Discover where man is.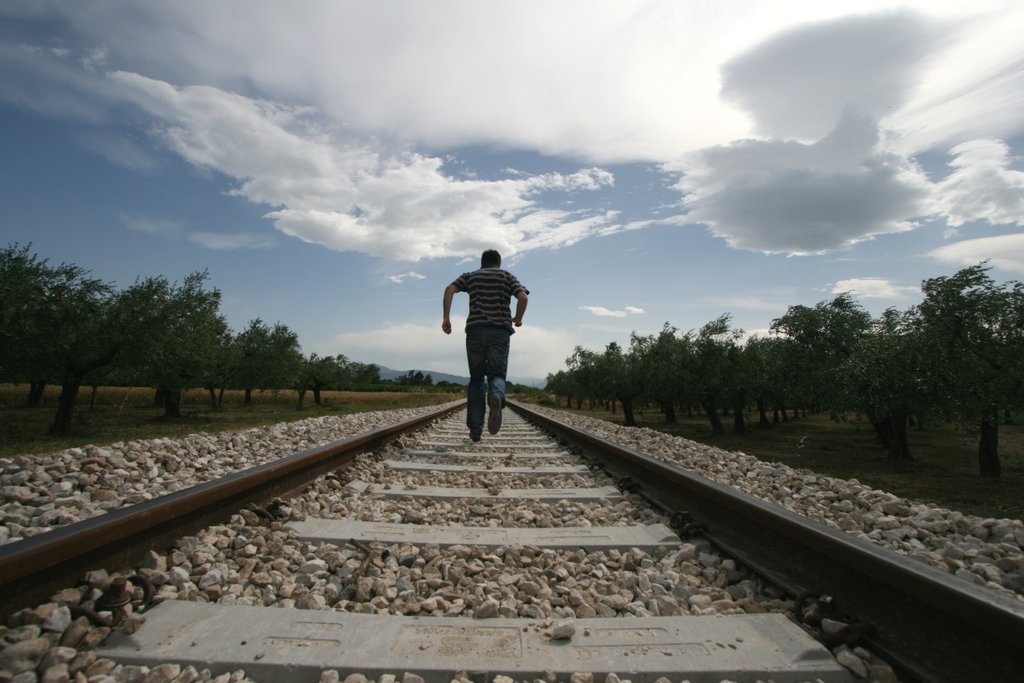
Discovered at box(438, 243, 534, 446).
